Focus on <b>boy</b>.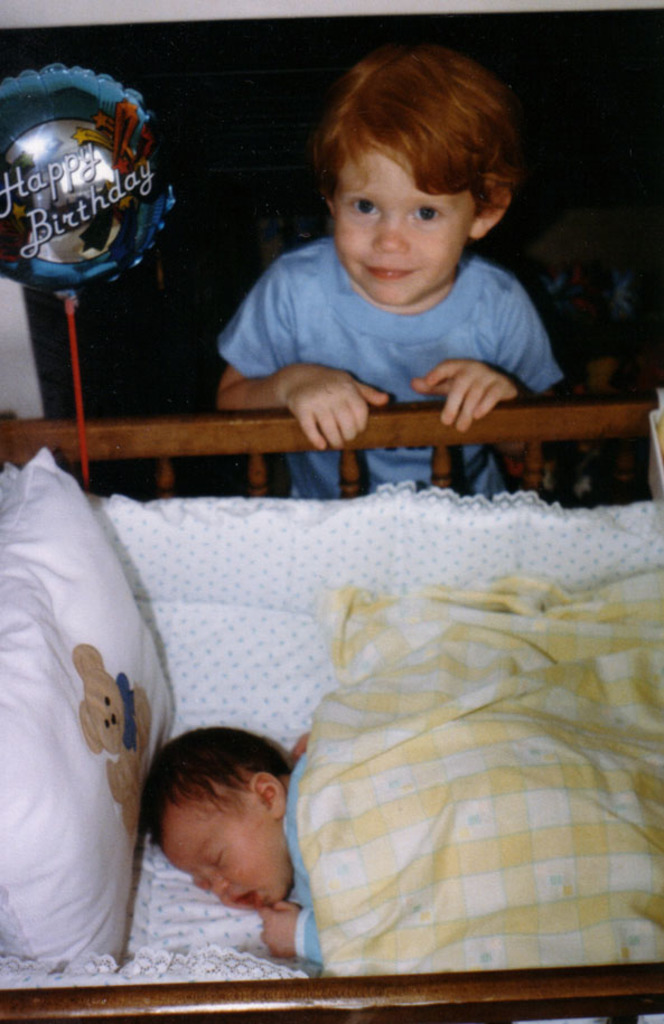
Focused at [232,66,561,421].
